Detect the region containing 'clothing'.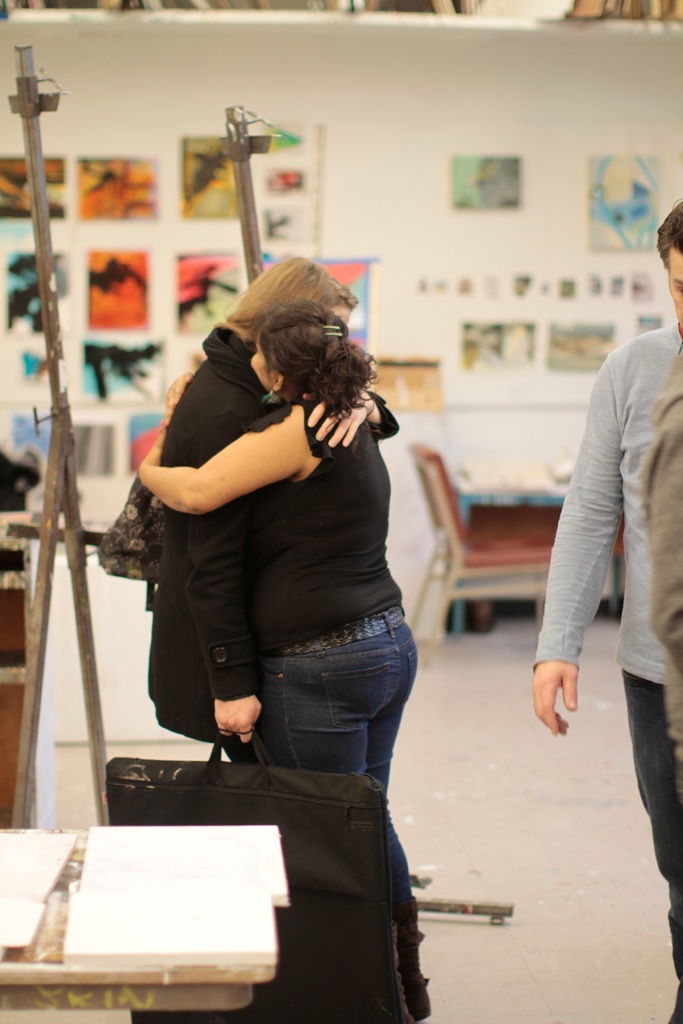
(x1=240, y1=393, x2=422, y2=918).
